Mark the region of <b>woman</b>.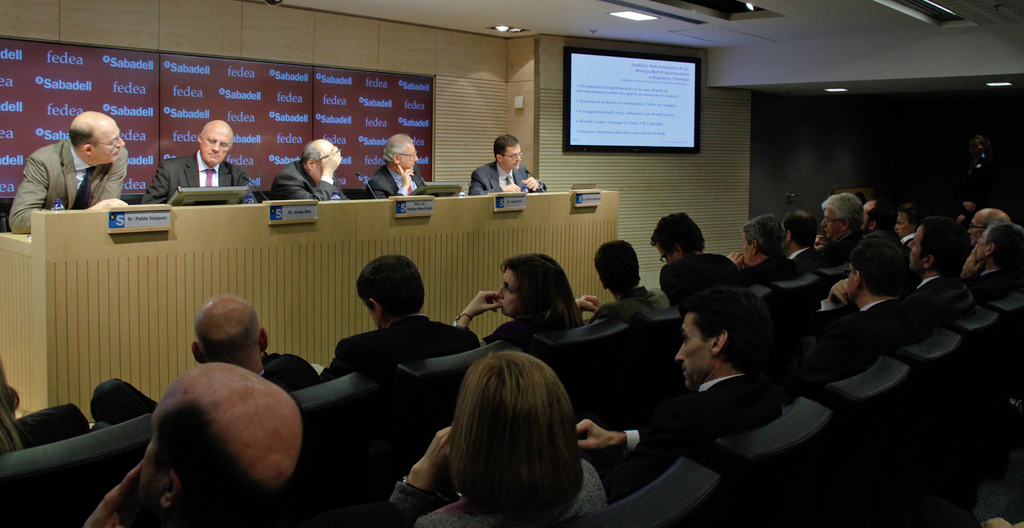
Region: [447,253,595,350].
